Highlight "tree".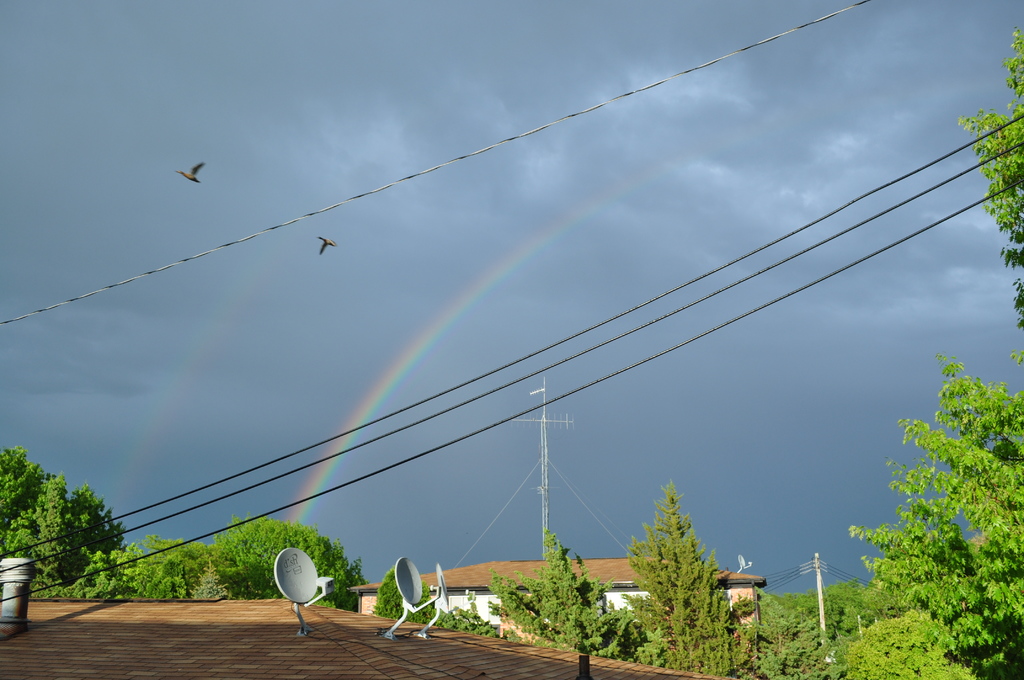
Highlighted region: <box>637,468,740,652</box>.
